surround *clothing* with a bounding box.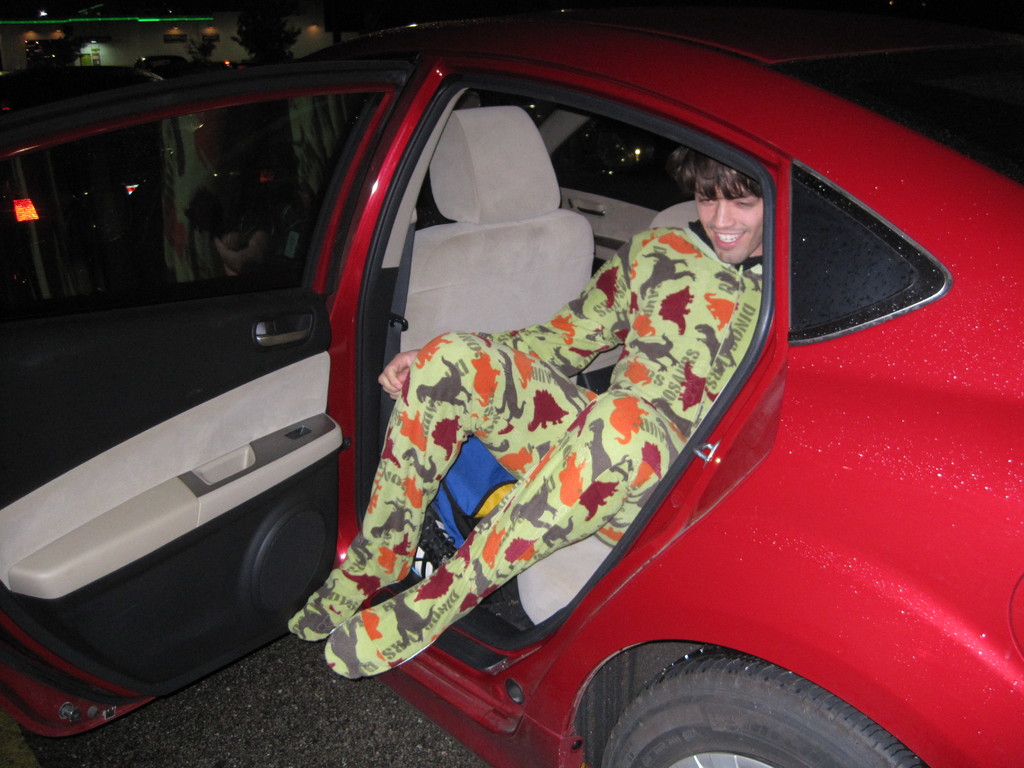
[330,161,762,700].
